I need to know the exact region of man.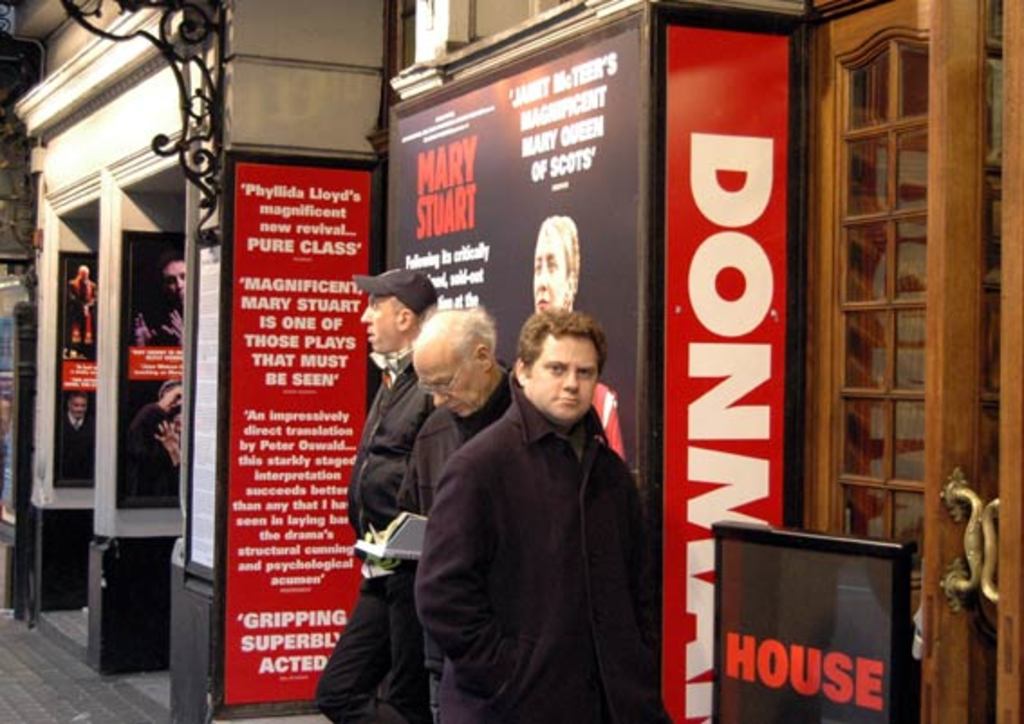
Region: 305 265 448 722.
